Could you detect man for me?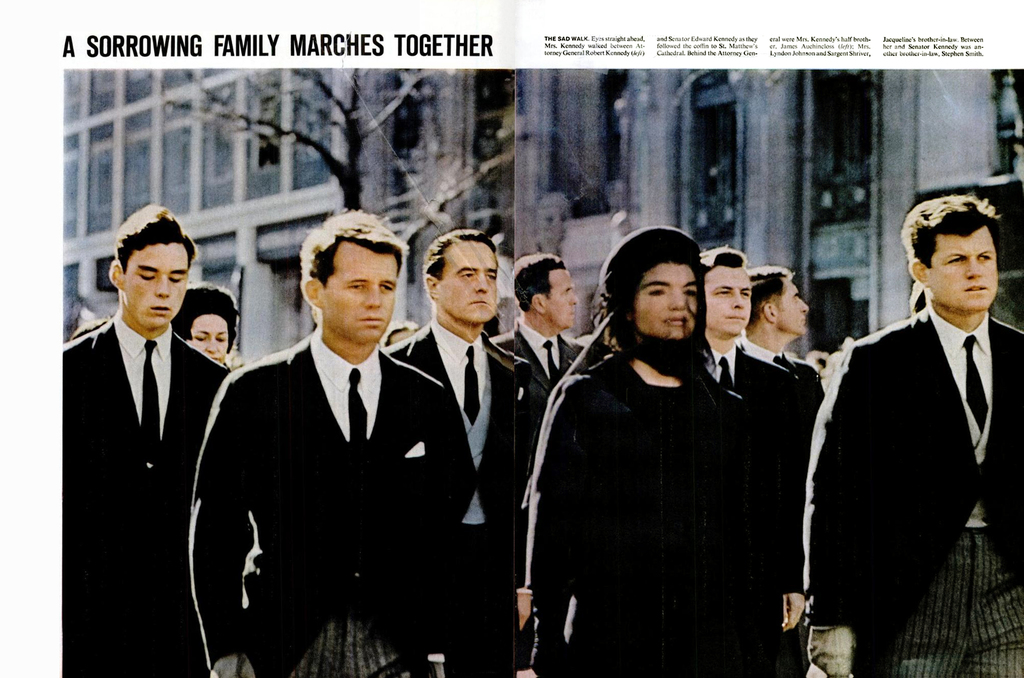
Detection result: [509,247,588,396].
